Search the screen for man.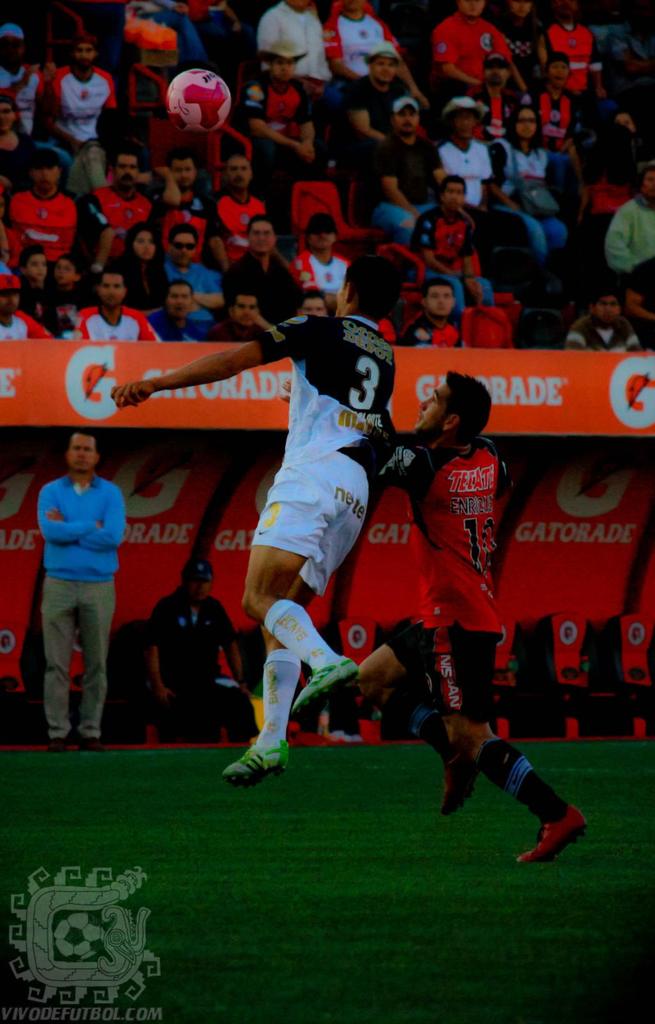
Found at x1=158 y1=243 x2=225 y2=355.
